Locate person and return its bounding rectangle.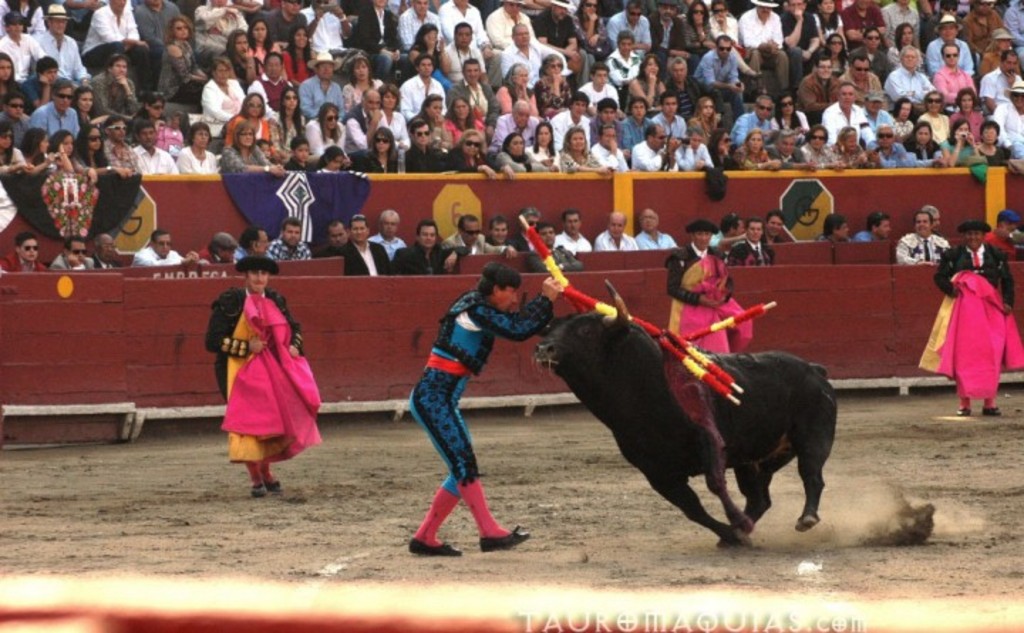
(203,57,247,128).
